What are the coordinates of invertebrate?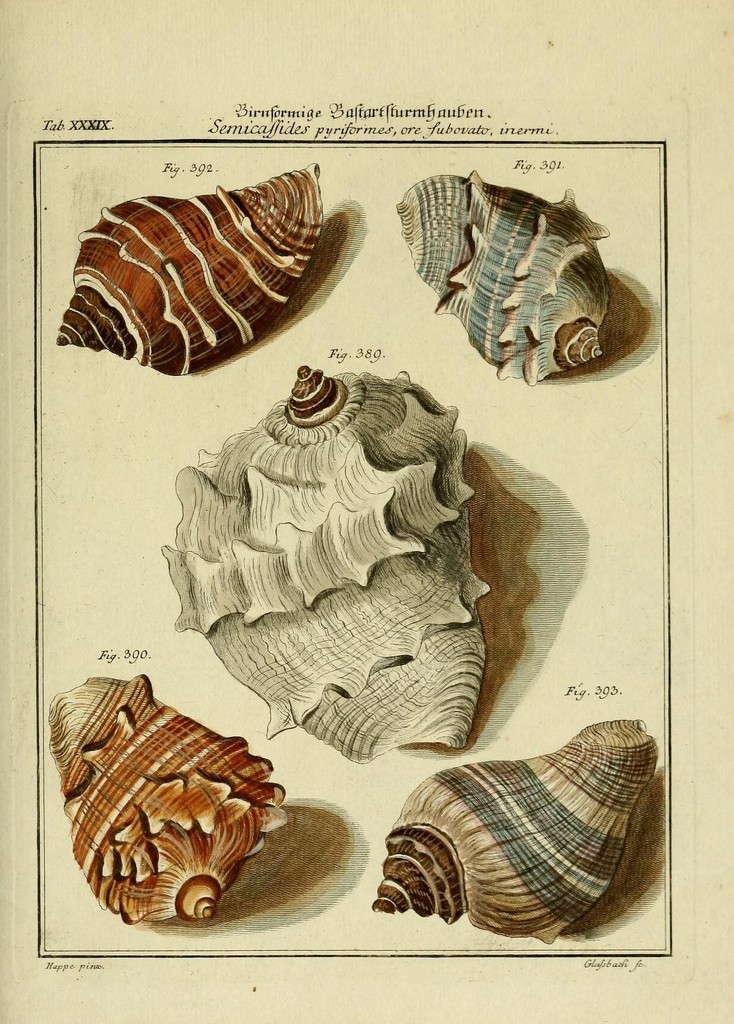
bbox=(56, 164, 321, 381).
